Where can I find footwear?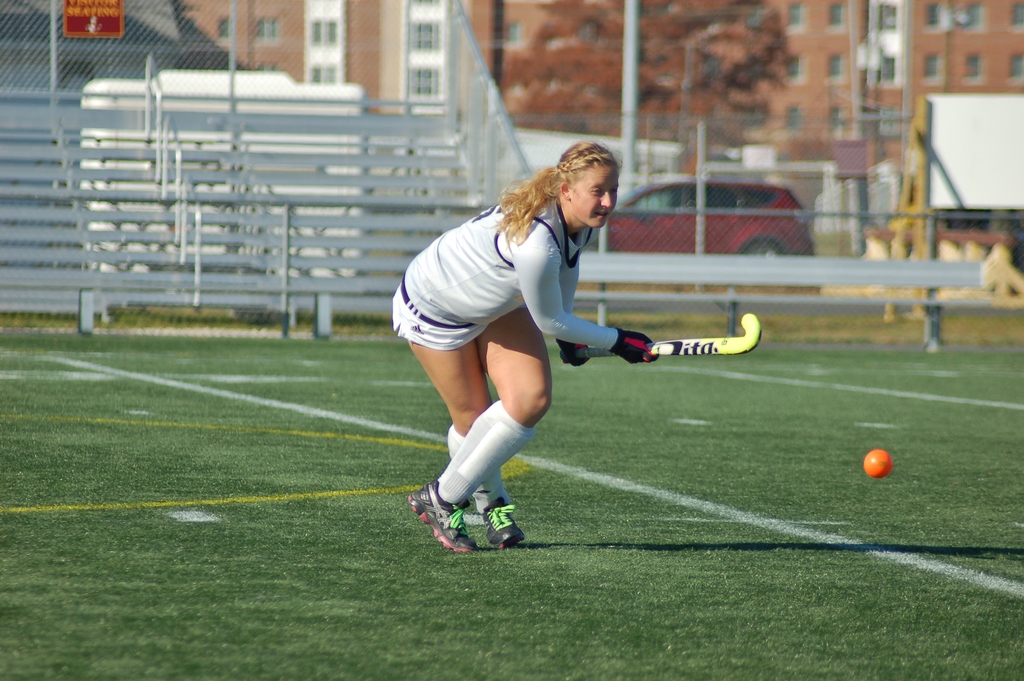
You can find it at 406:477:481:552.
